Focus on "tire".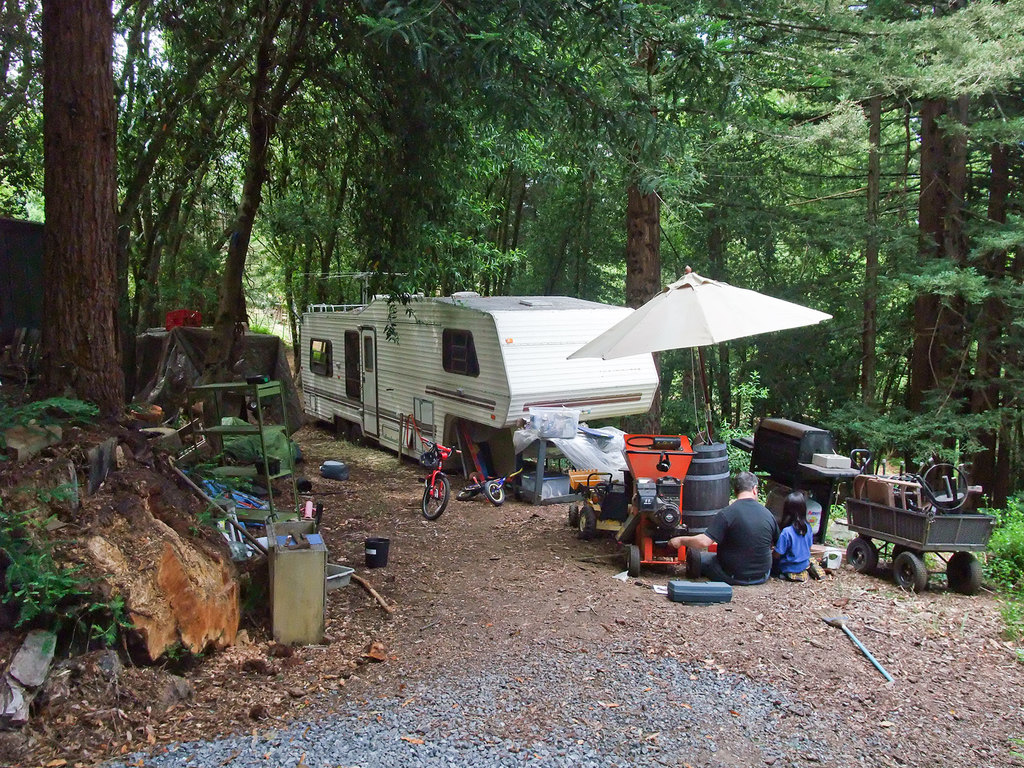
Focused at [x1=626, y1=543, x2=639, y2=574].
